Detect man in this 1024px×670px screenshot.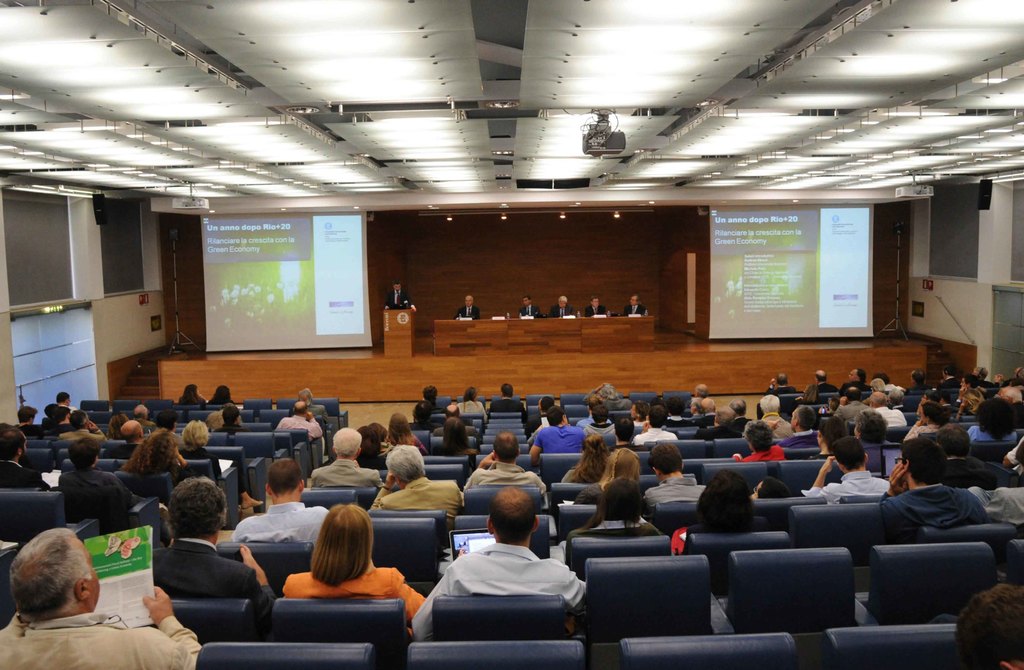
Detection: (x1=488, y1=381, x2=524, y2=413).
